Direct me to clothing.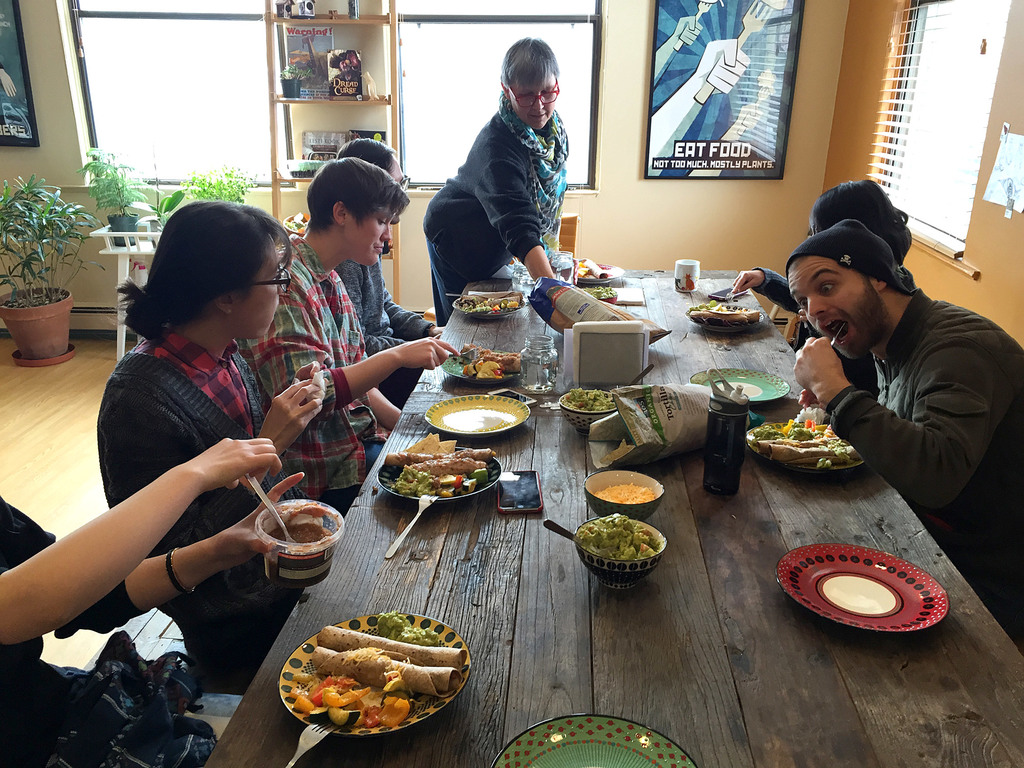
Direction: (left=330, top=240, right=436, bottom=360).
